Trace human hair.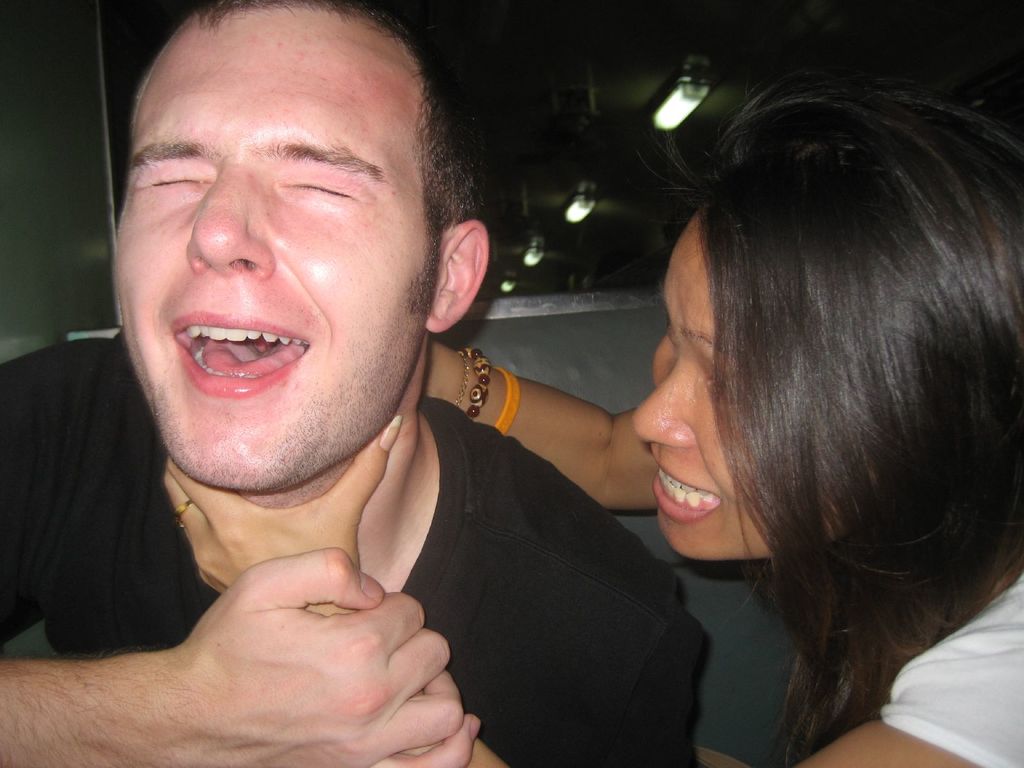
Traced to {"x1": 180, "y1": 0, "x2": 483, "y2": 317}.
